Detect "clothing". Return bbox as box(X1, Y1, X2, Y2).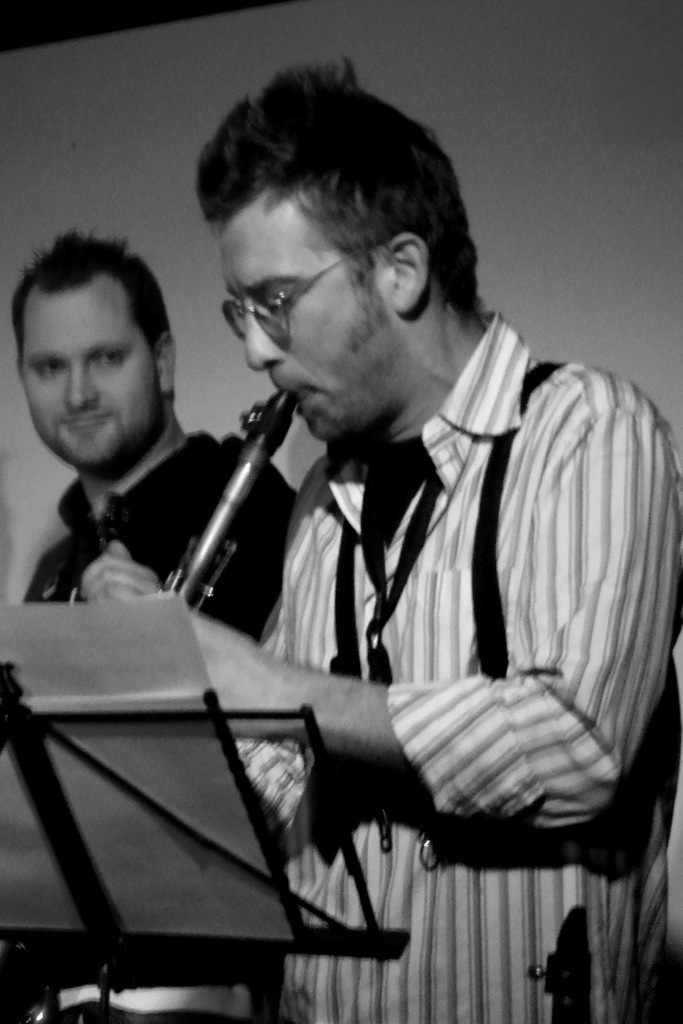
box(0, 432, 301, 718).
